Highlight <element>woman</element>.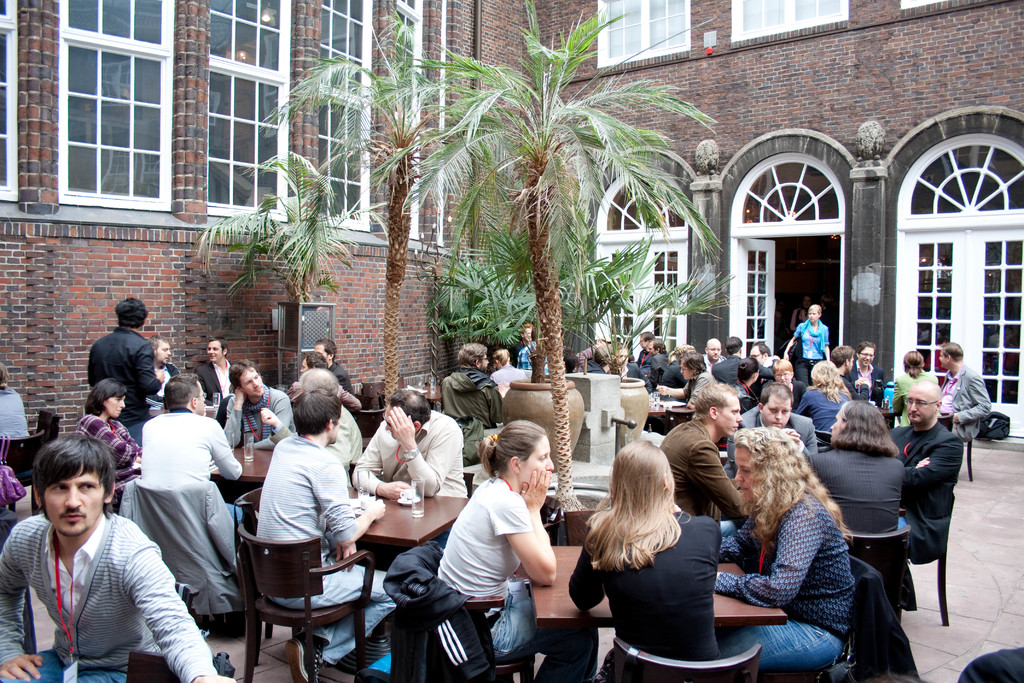
Highlighted region: <region>579, 434, 748, 670</region>.
